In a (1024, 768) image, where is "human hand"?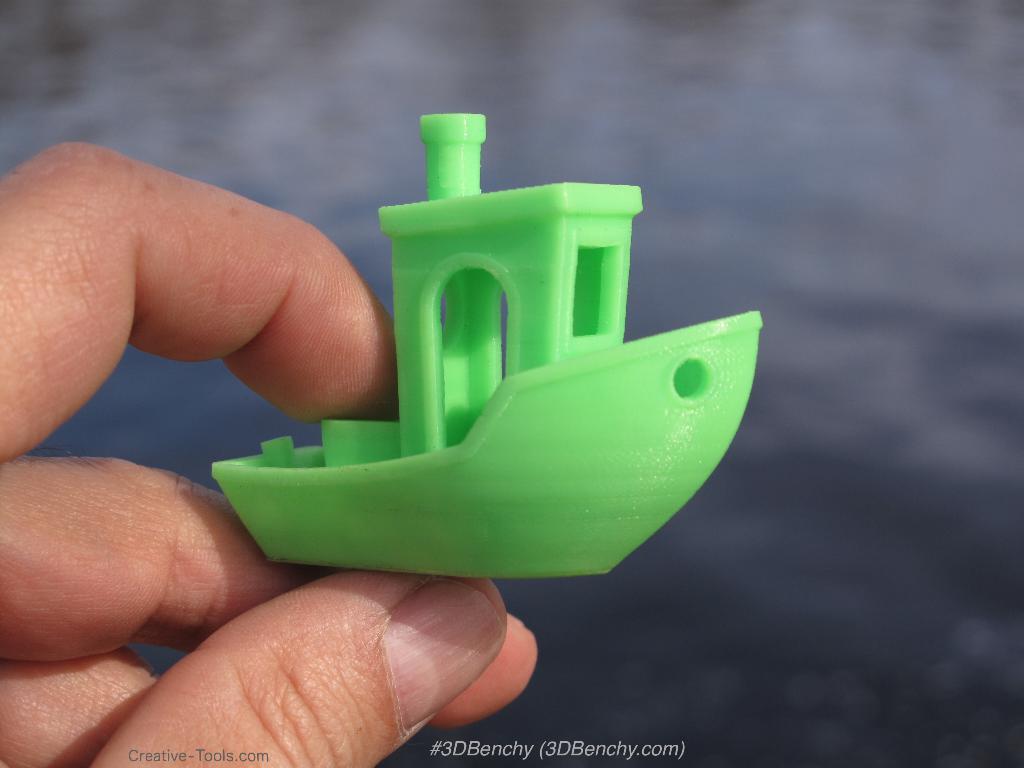
Rect(0, 138, 541, 767).
